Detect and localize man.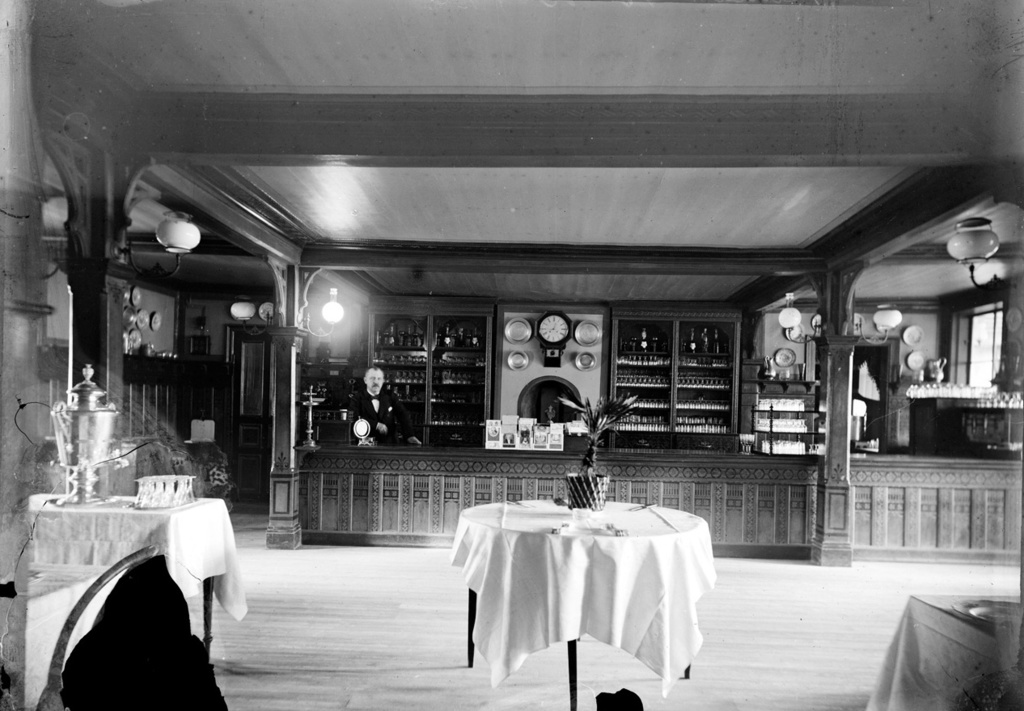
Localized at 349,366,422,443.
